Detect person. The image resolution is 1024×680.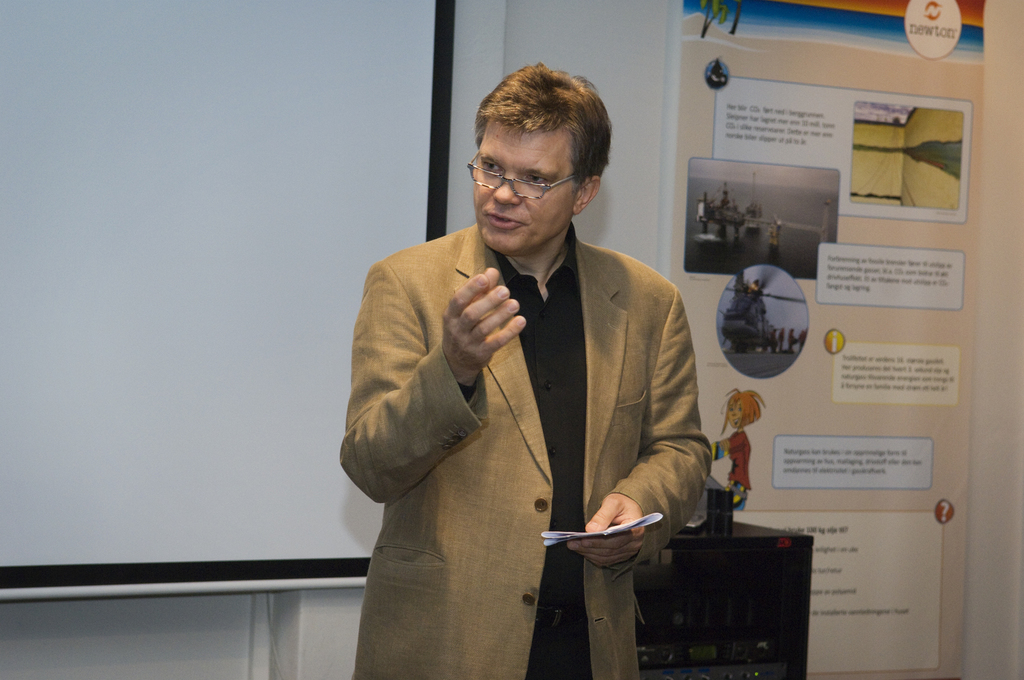
Rect(370, 89, 740, 643).
